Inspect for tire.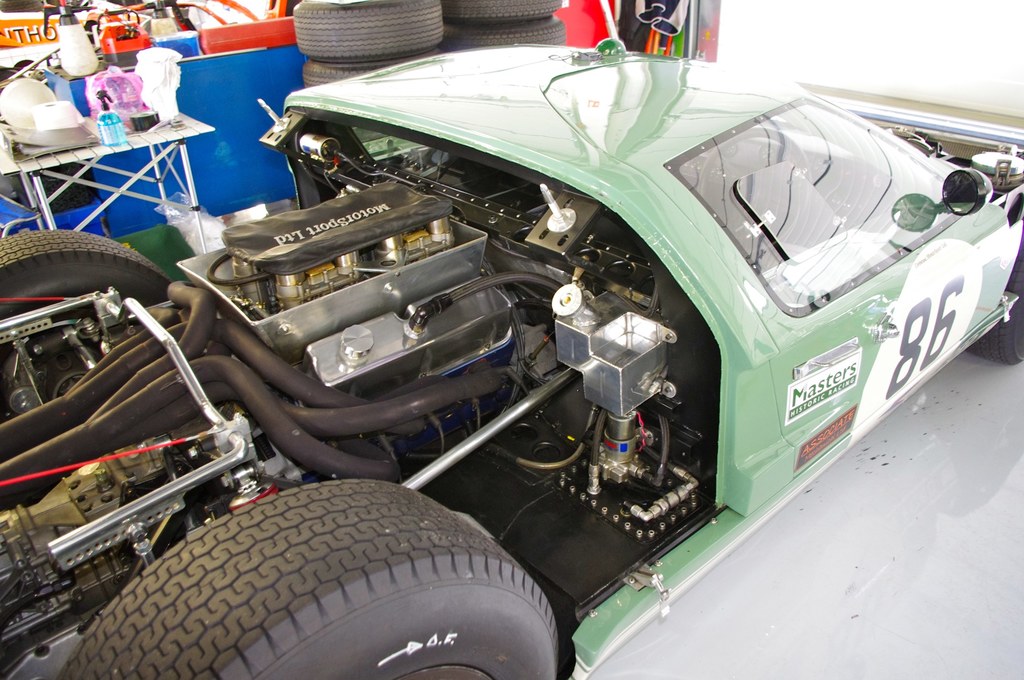
Inspection: (0, 230, 171, 320).
